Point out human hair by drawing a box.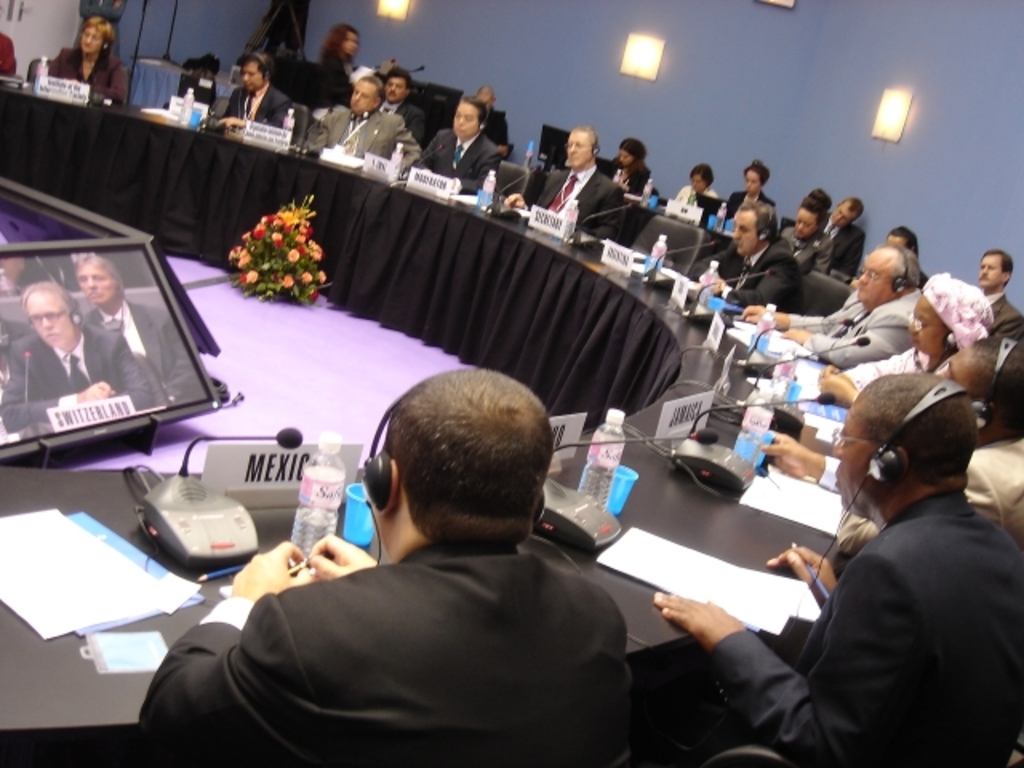
box(382, 67, 414, 90).
